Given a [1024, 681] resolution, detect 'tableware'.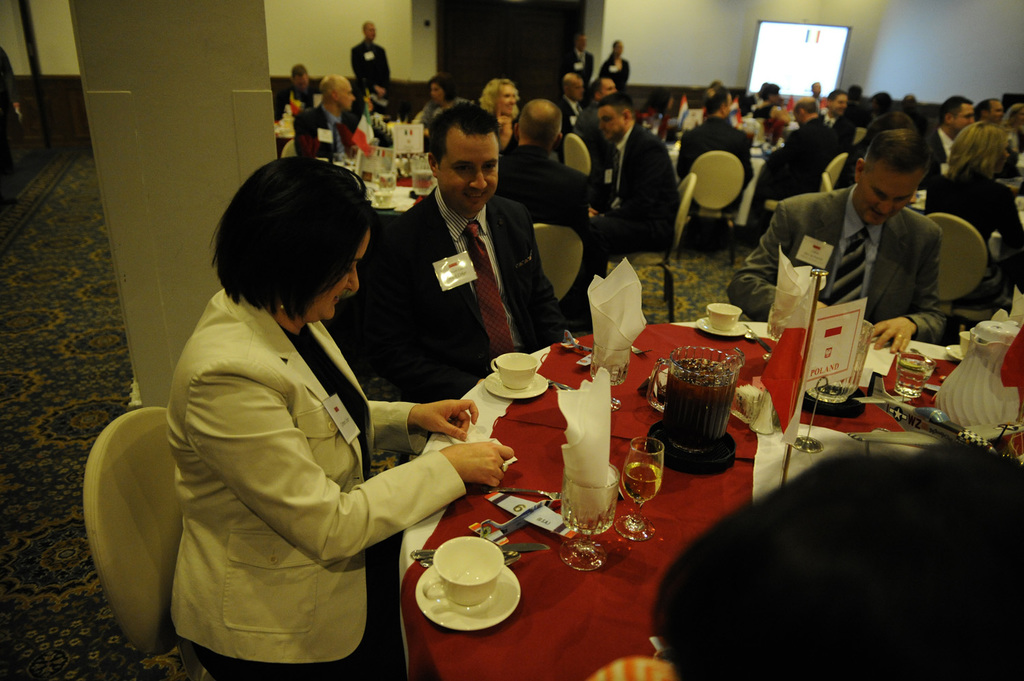
369 154 397 193.
